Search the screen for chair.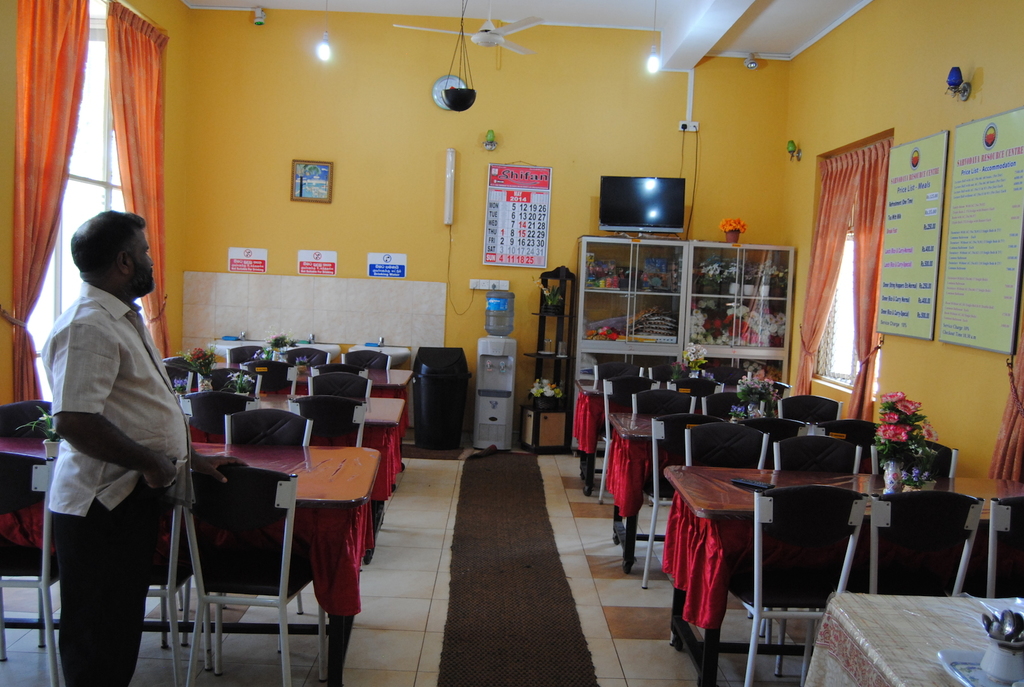
Found at detection(64, 466, 215, 686).
